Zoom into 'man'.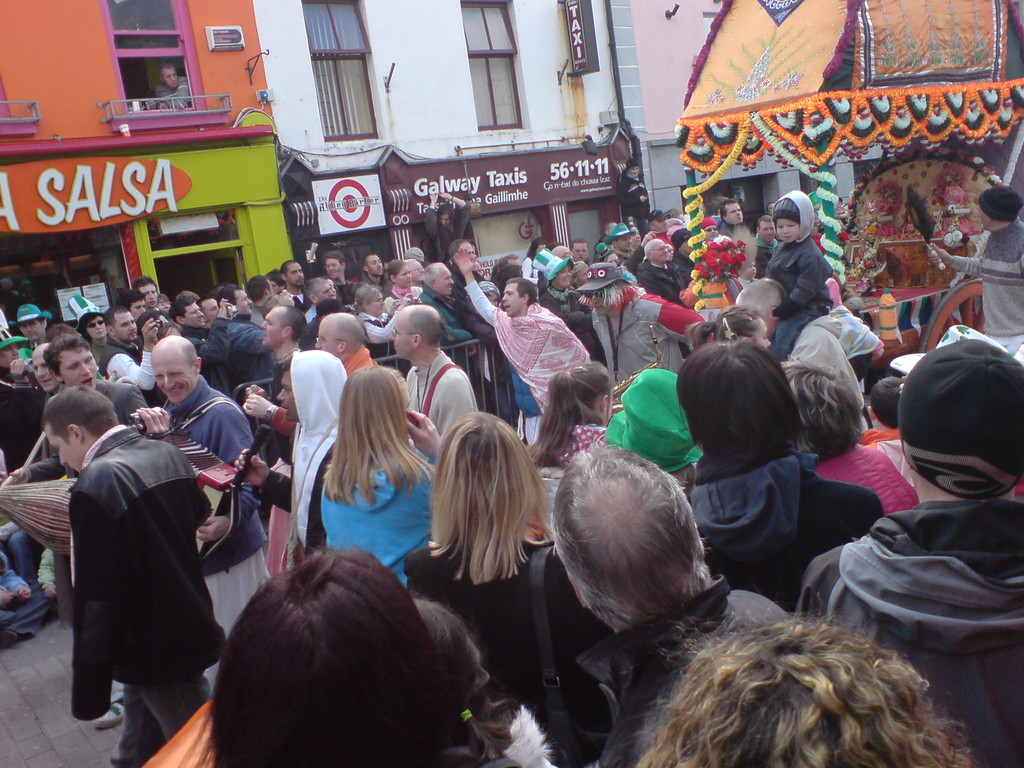
Zoom target: box(264, 271, 282, 290).
